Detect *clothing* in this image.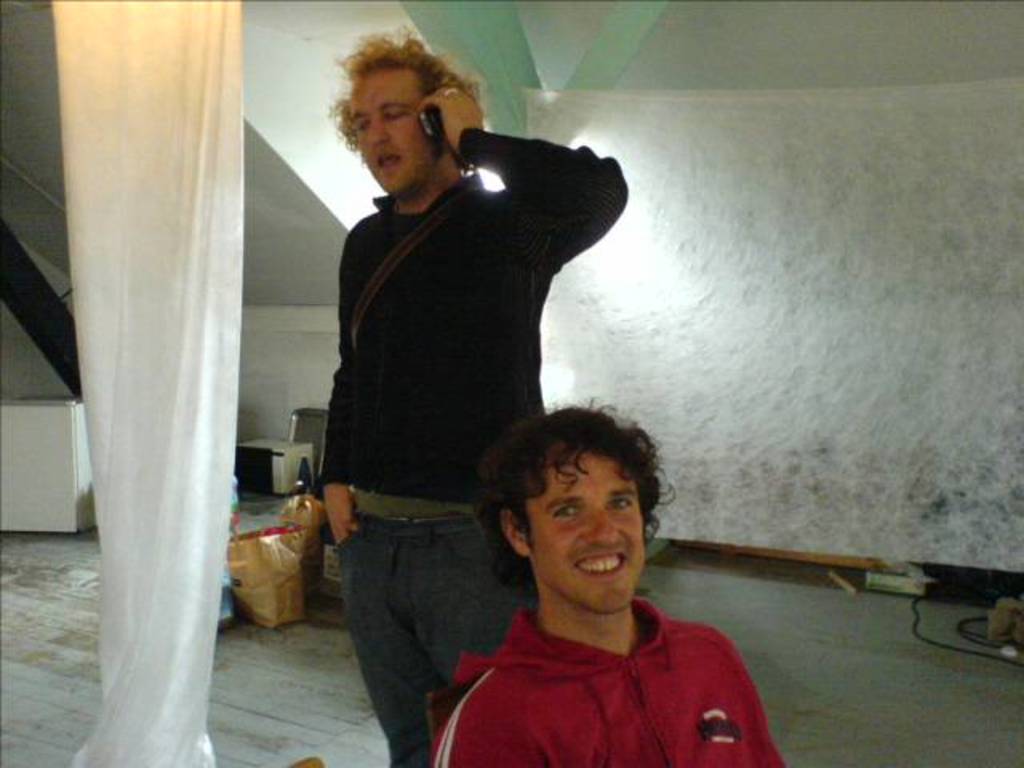
Detection: 320/125/629/763.
